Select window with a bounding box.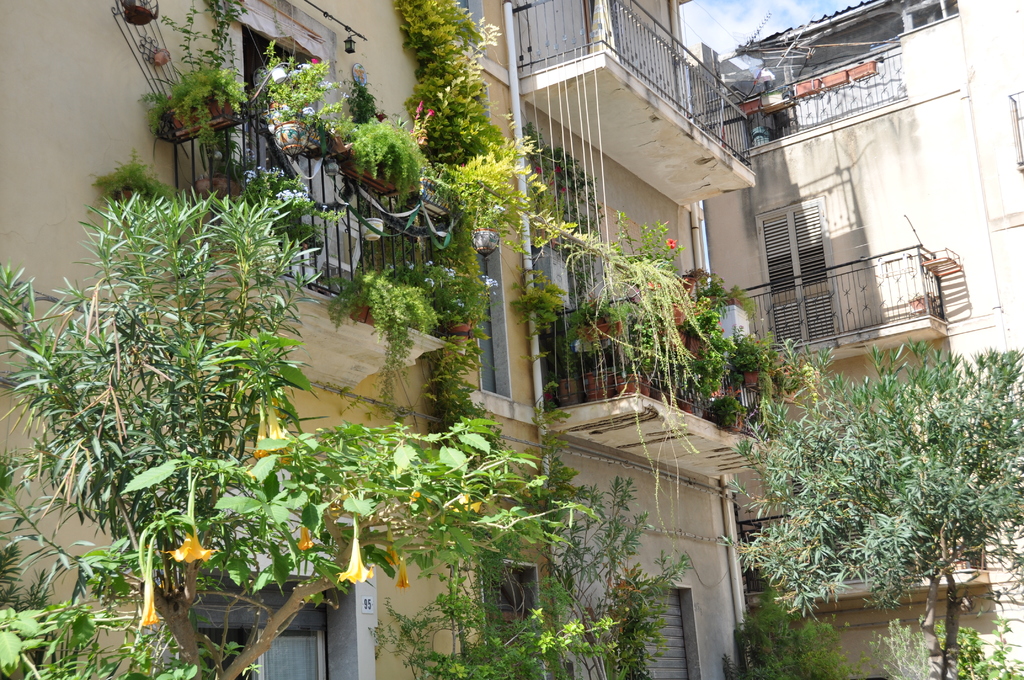
pyautogui.locateOnScreen(758, 197, 831, 293).
